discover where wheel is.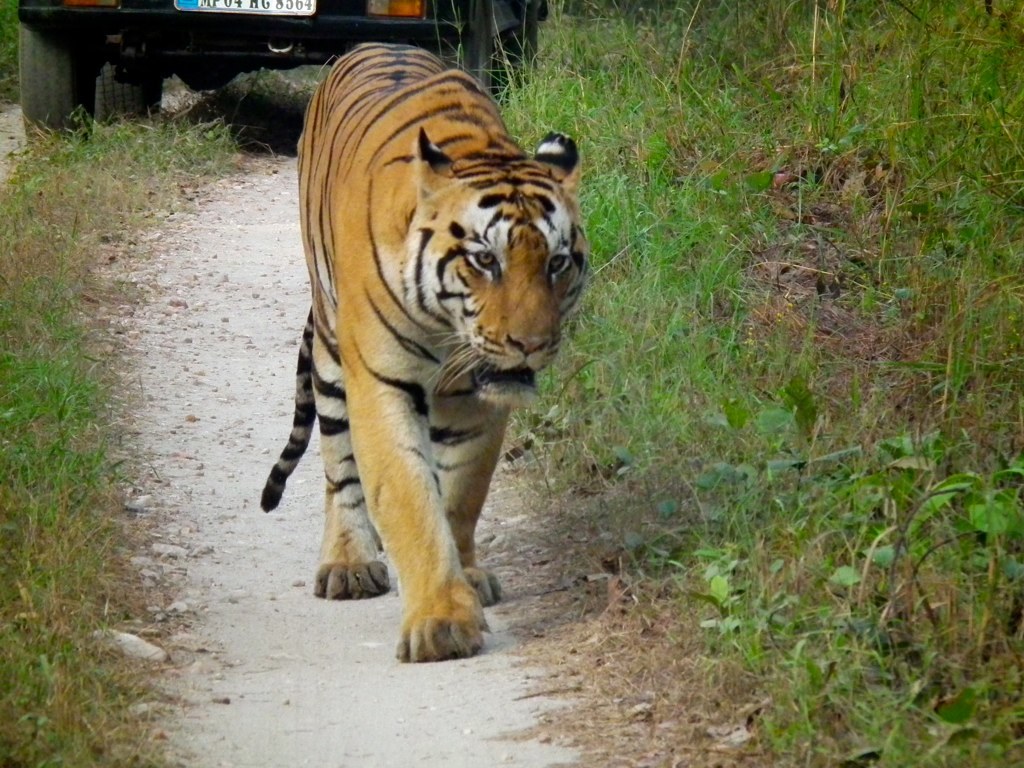
Discovered at (98, 76, 165, 130).
